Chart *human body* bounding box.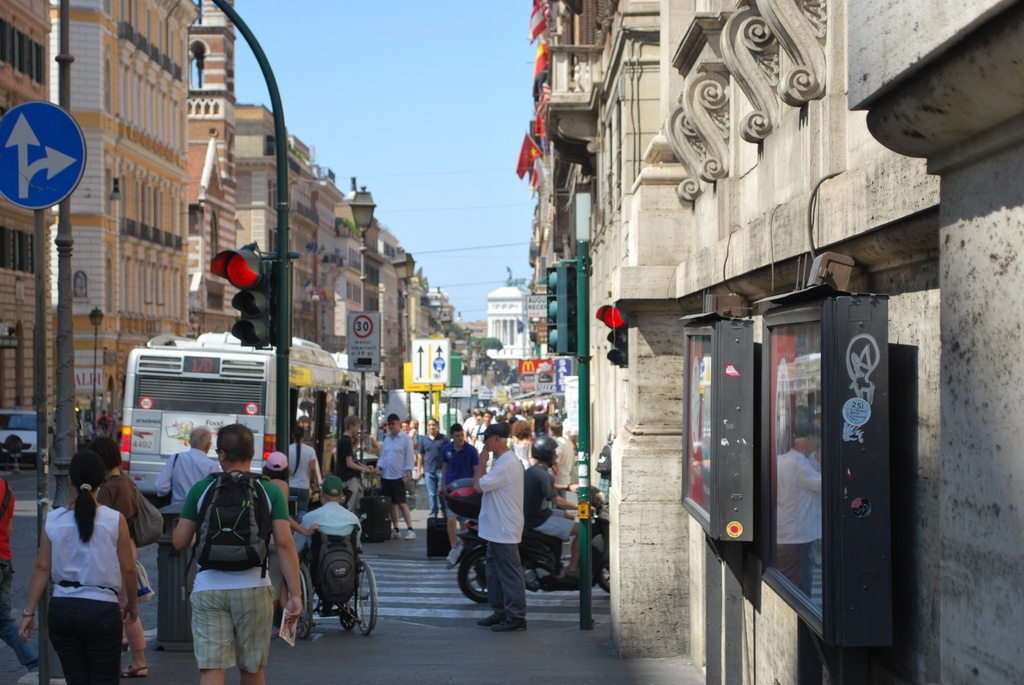
Charted: 458,448,529,620.
